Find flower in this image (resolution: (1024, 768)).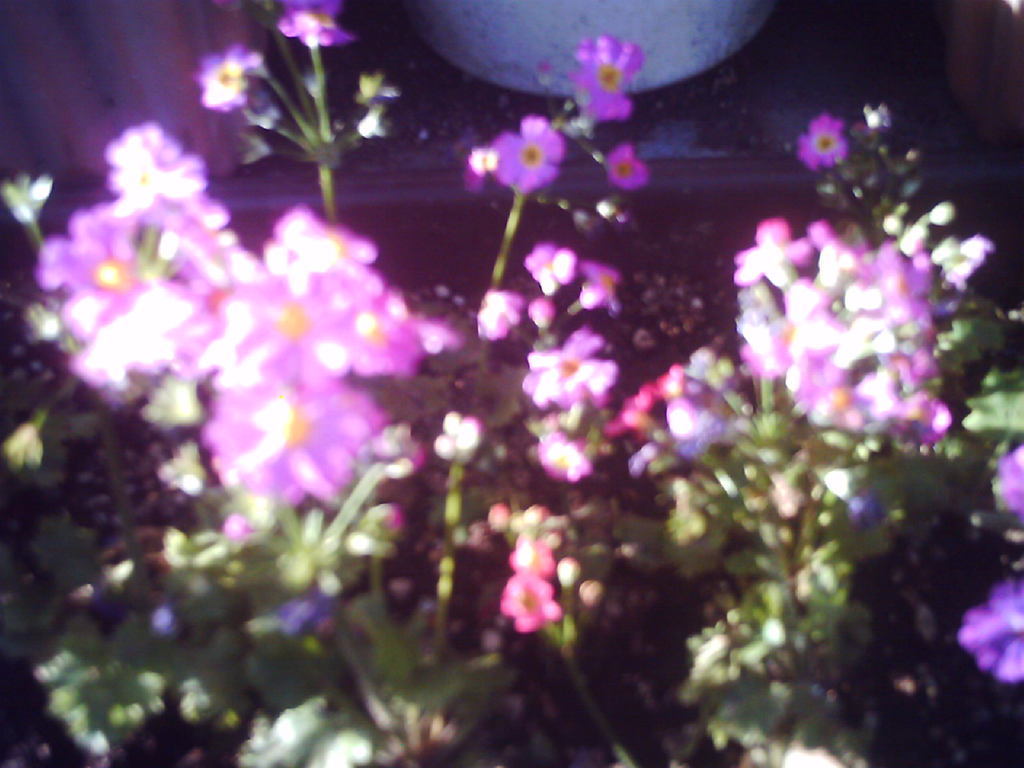
BBox(479, 111, 563, 203).
